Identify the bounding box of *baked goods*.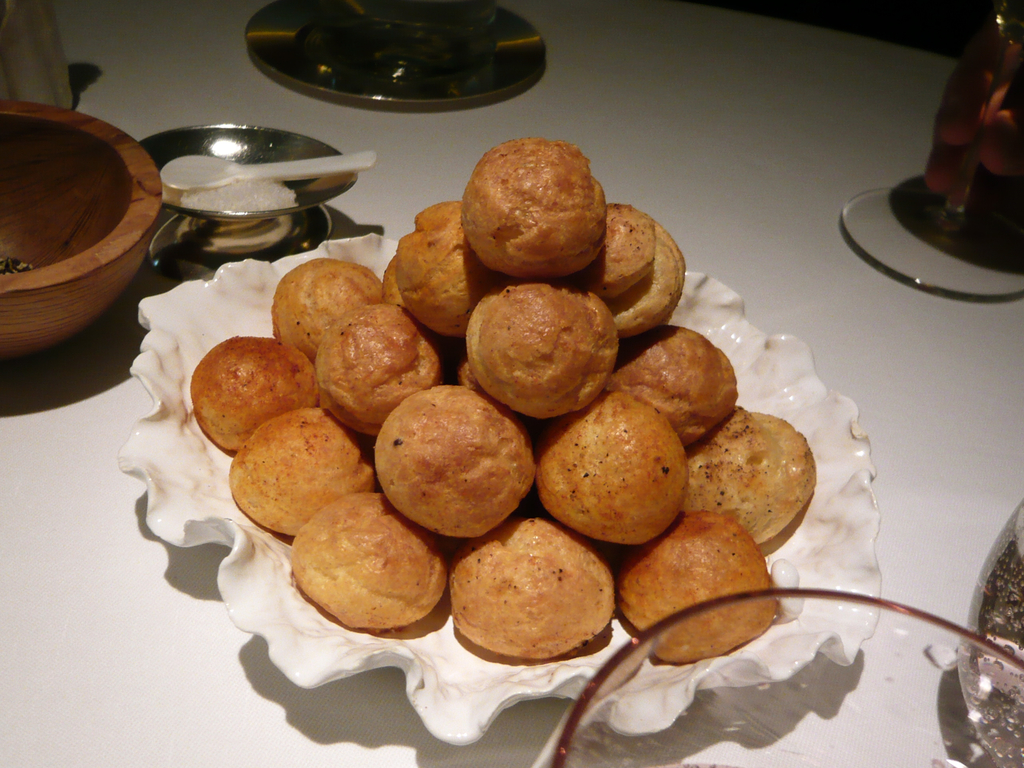
318, 307, 440, 436.
